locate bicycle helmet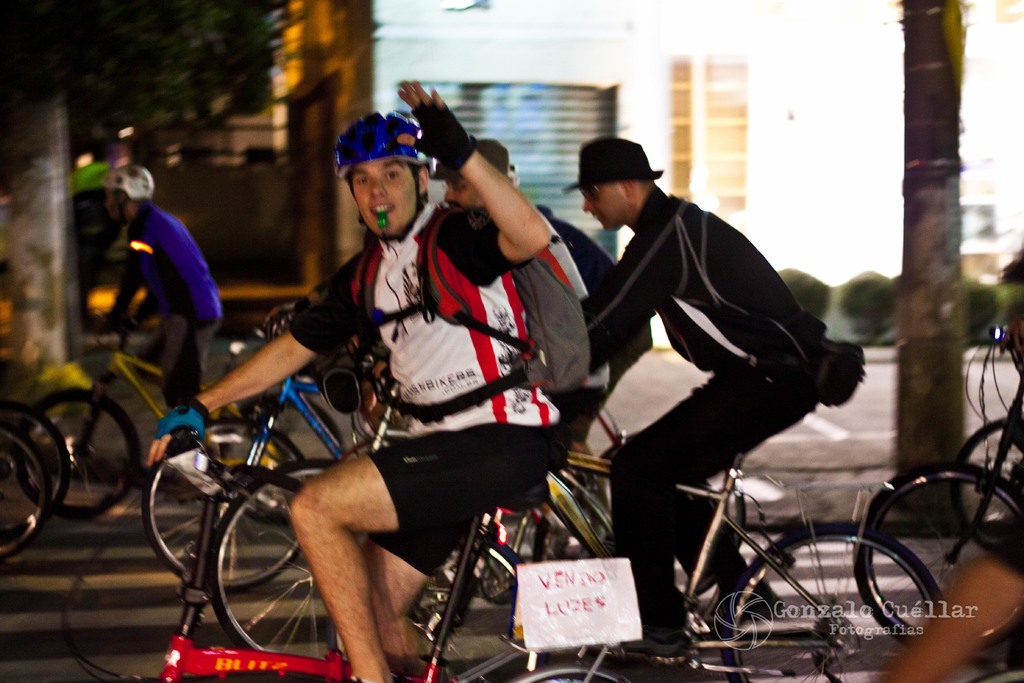
108 168 160 229
